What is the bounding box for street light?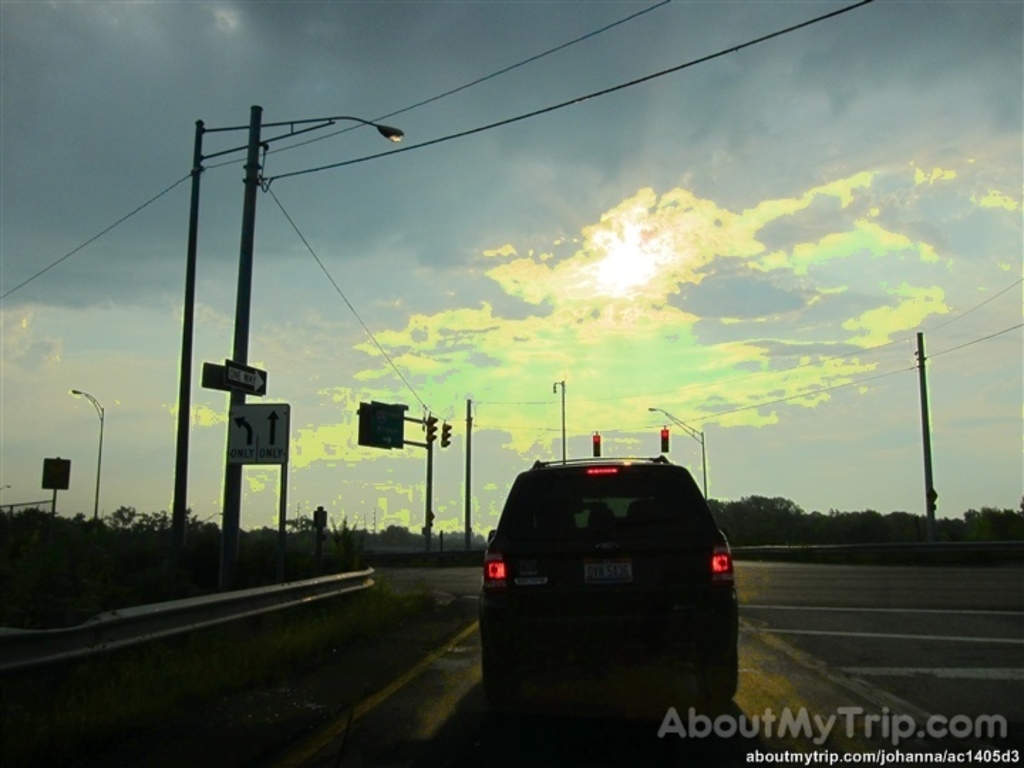
BBox(644, 400, 714, 495).
